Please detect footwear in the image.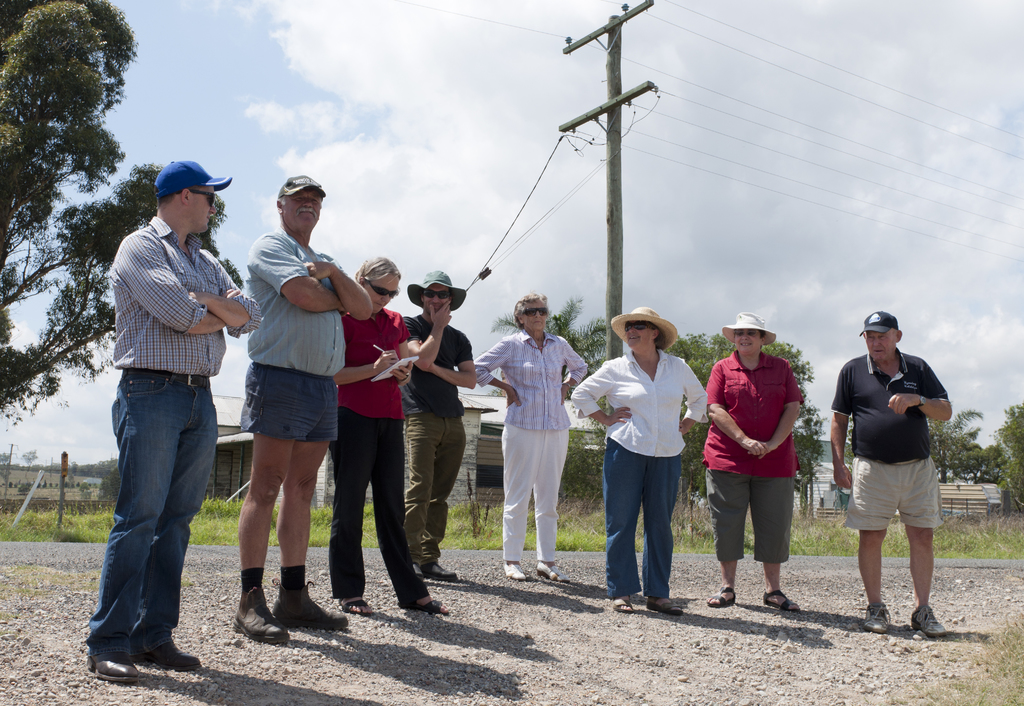
755 583 799 608.
